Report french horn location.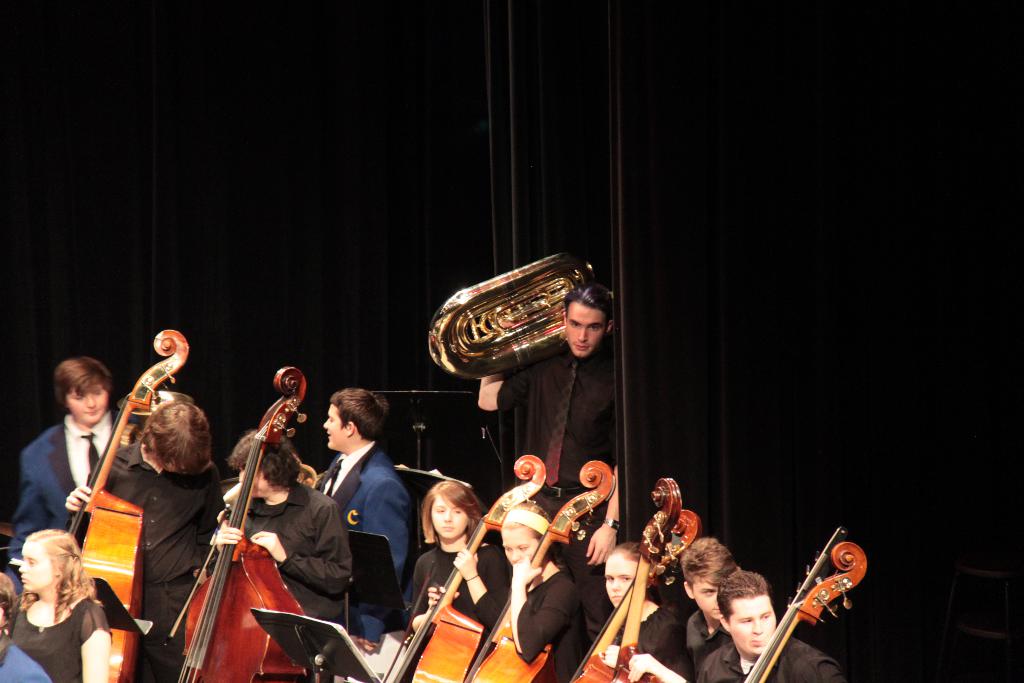
Report: region(445, 249, 616, 374).
